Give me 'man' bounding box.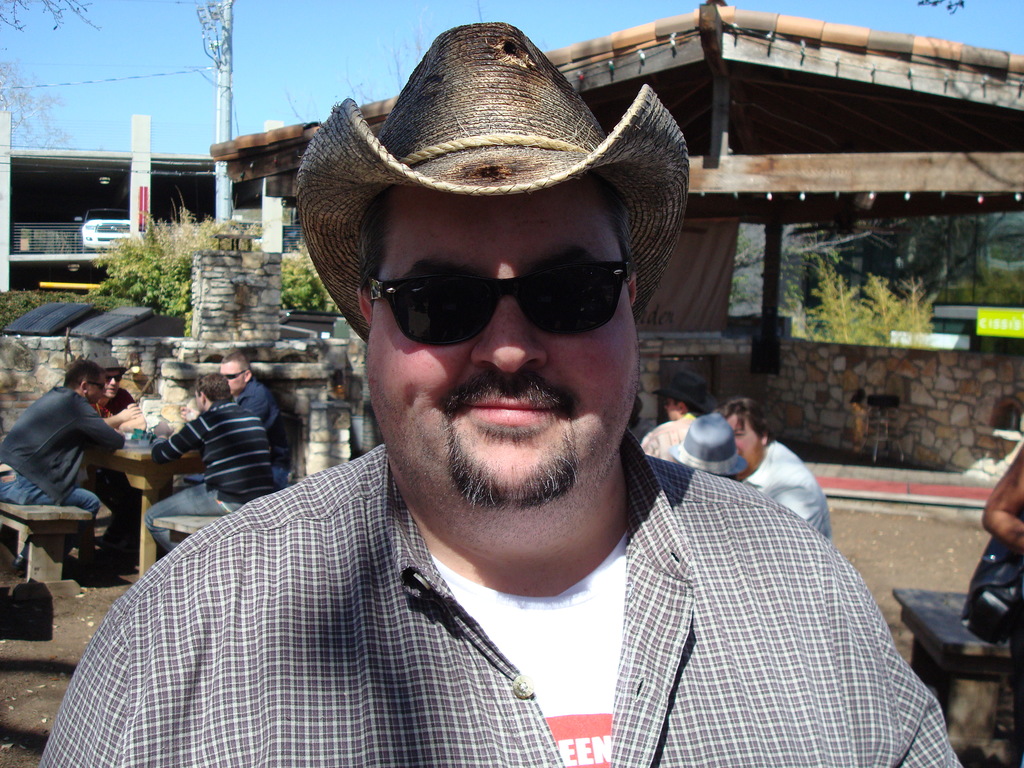
BBox(90, 356, 136, 424).
